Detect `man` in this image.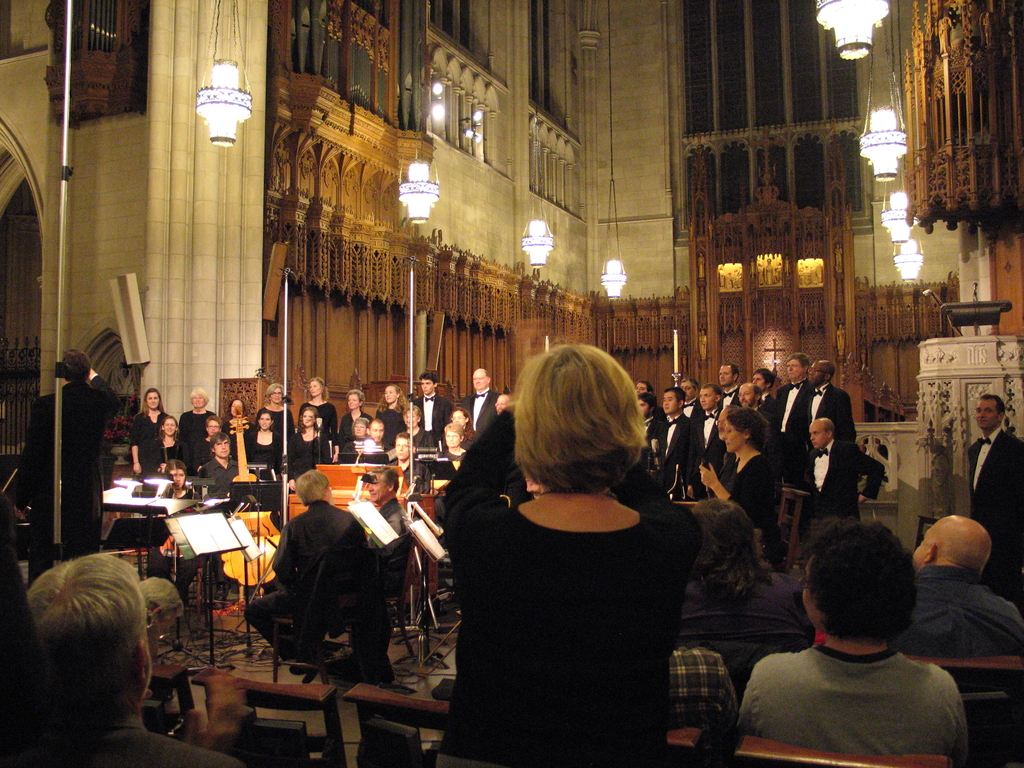
Detection: (left=634, top=396, right=655, bottom=426).
